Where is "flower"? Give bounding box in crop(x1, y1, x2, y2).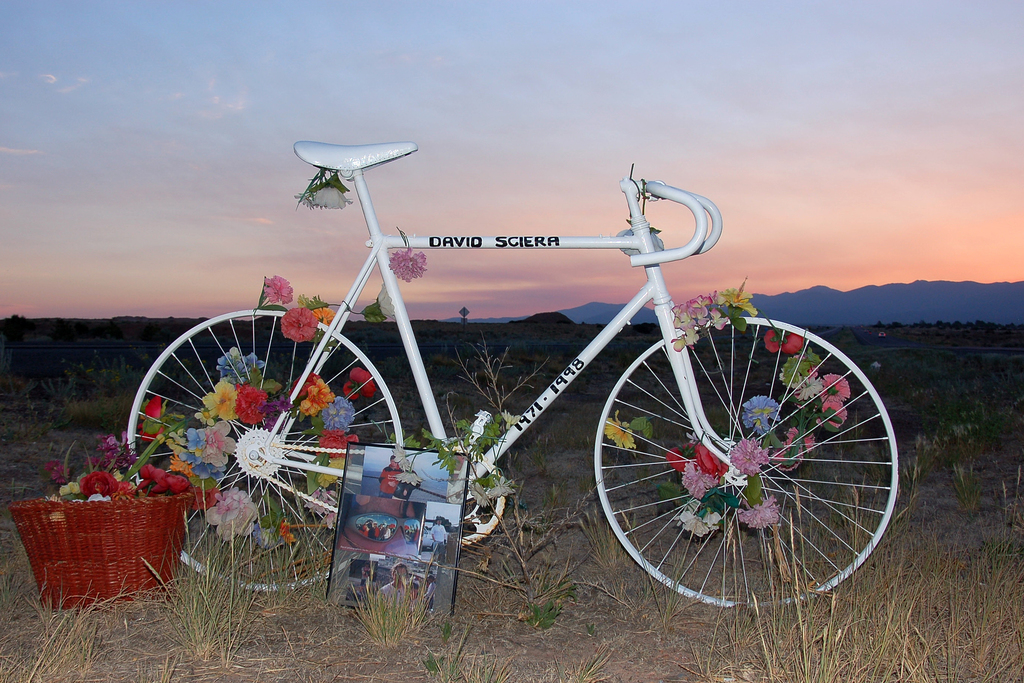
crop(207, 488, 259, 539).
